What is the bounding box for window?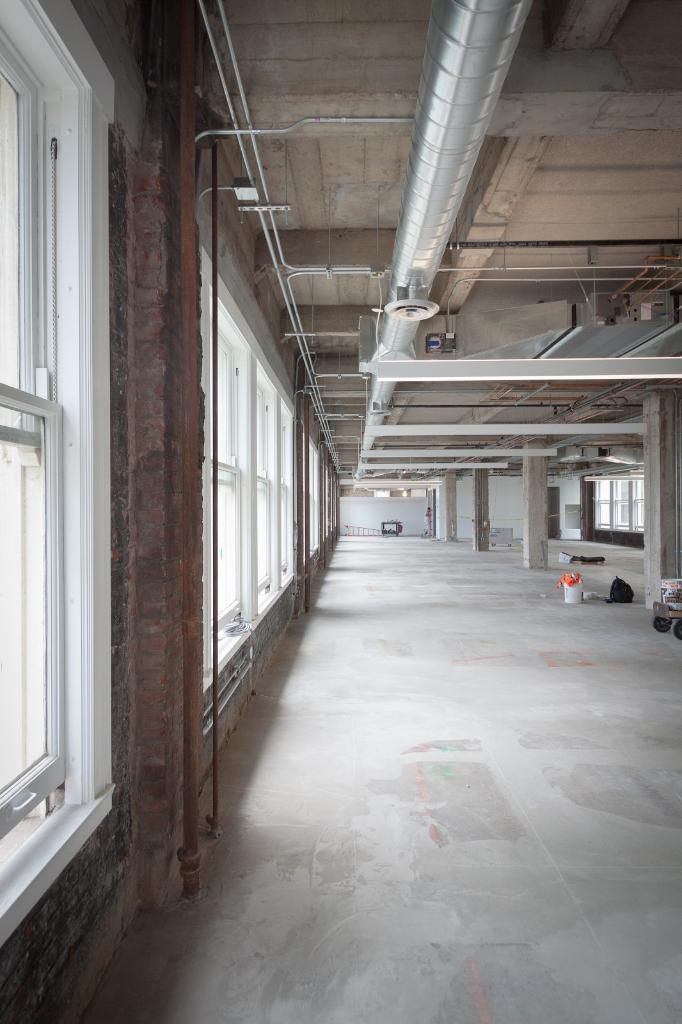
(x1=0, y1=42, x2=57, y2=431).
